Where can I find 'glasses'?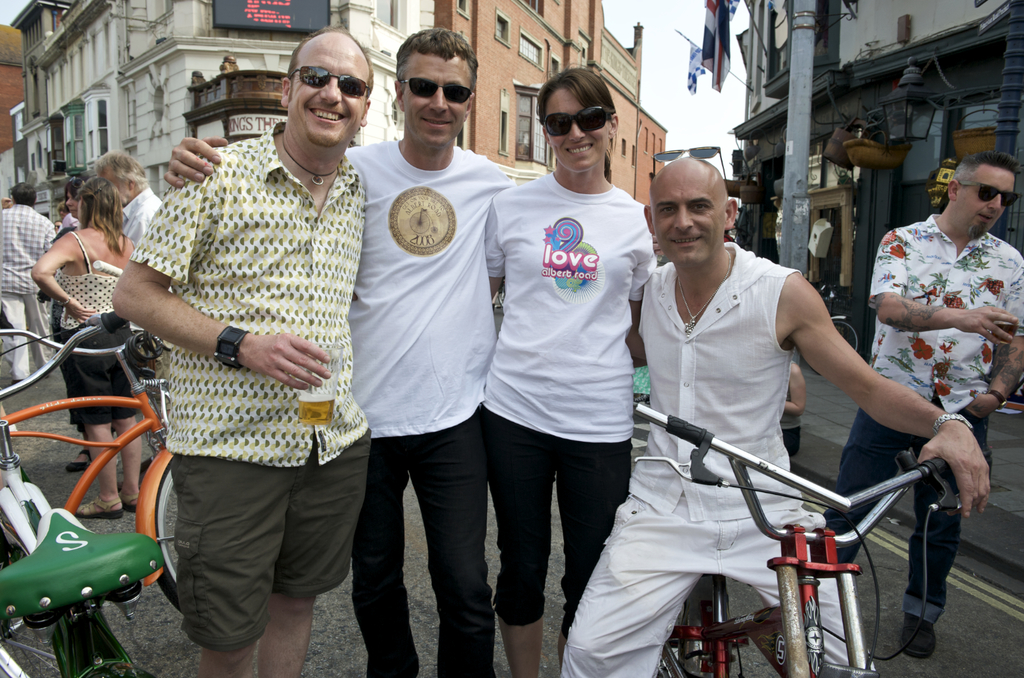
You can find it at BBox(286, 60, 369, 99).
